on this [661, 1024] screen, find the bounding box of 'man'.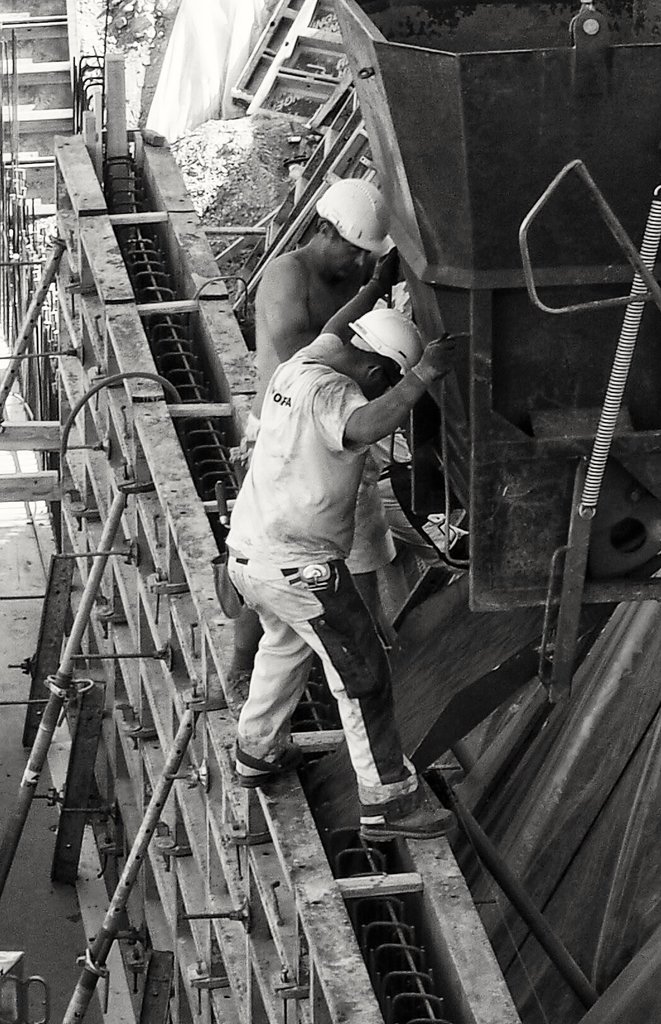
Bounding box: locate(235, 175, 401, 700).
